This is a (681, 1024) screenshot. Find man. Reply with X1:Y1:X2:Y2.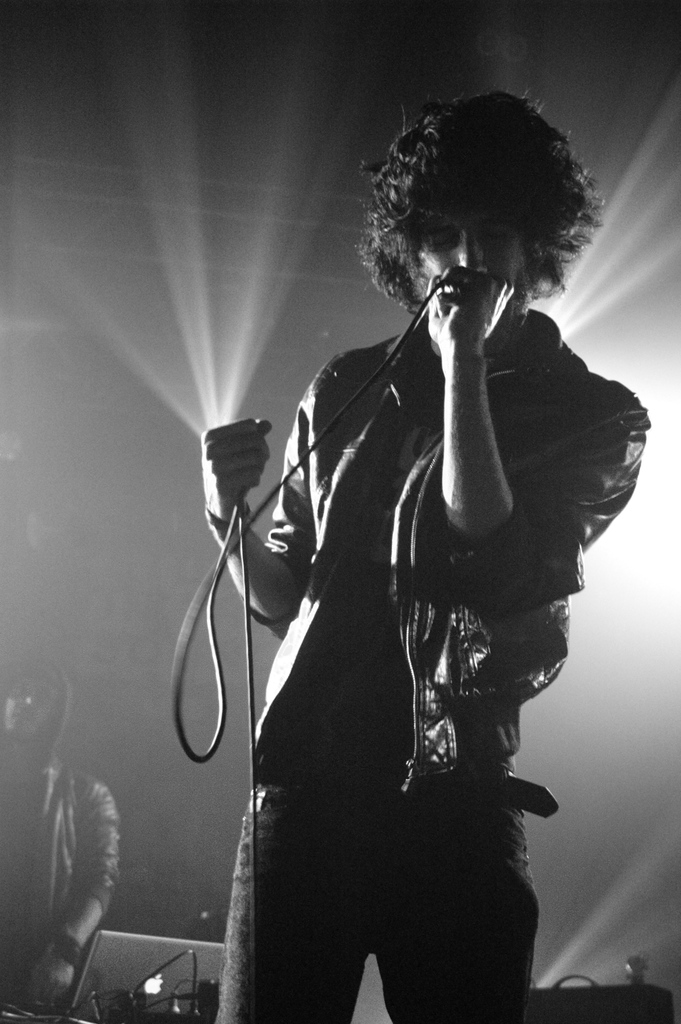
0:640:124:1023.
